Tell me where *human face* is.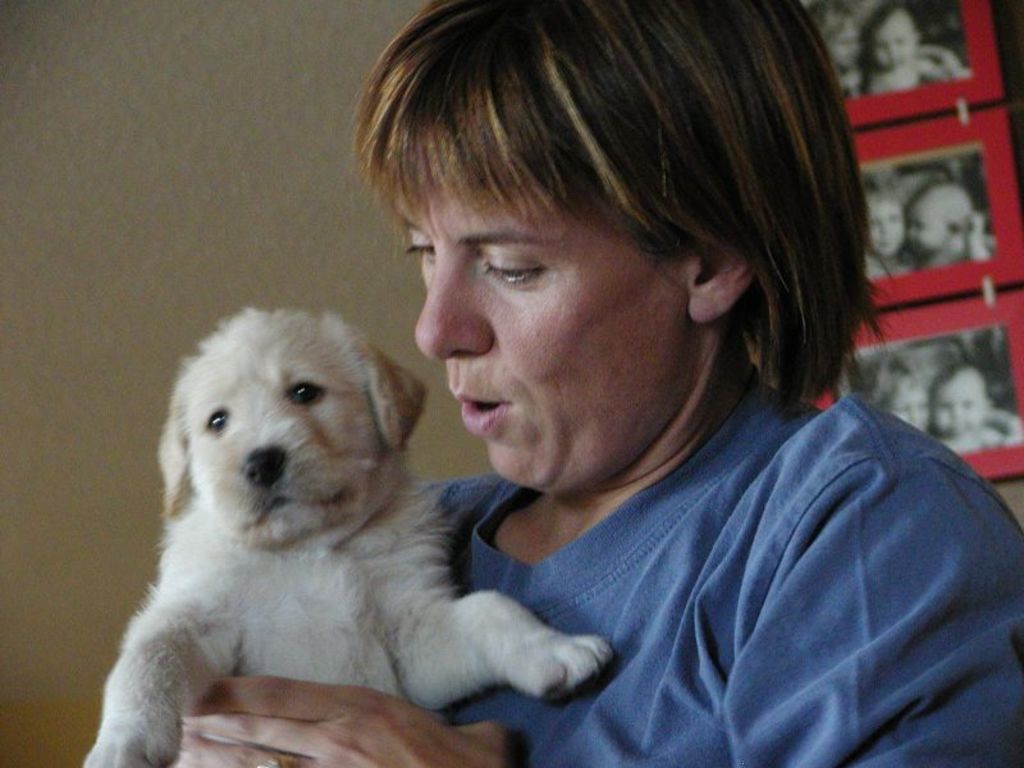
*human face* is at region(412, 165, 690, 490).
